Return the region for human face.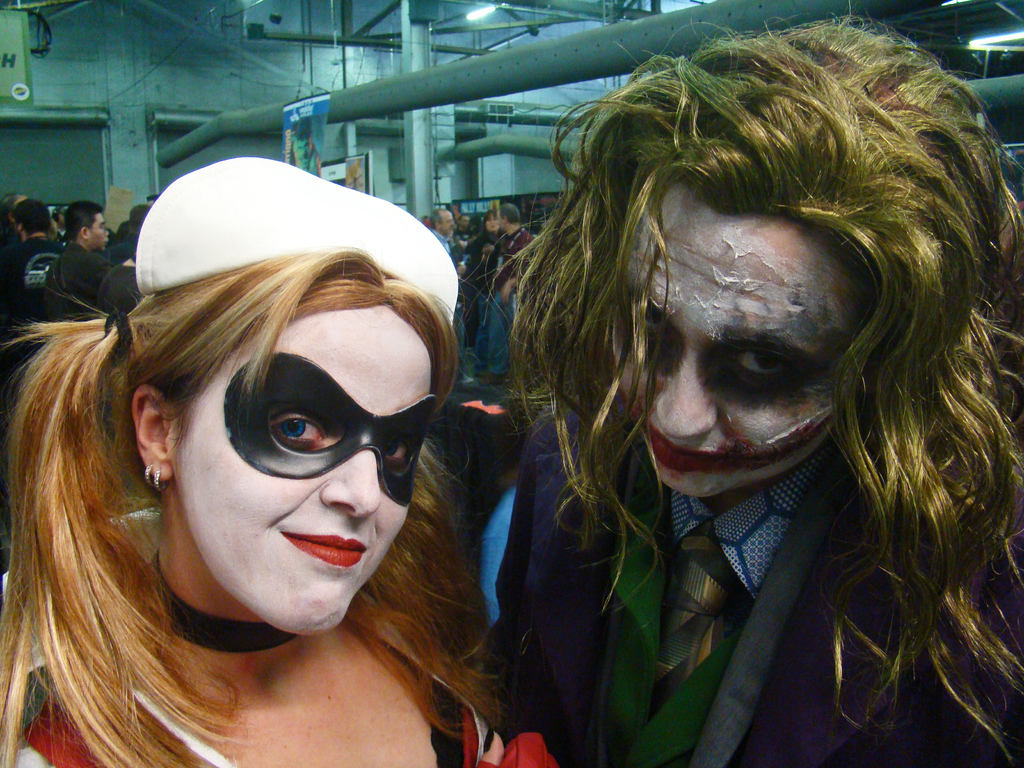
[left=172, top=310, right=438, bottom=632].
